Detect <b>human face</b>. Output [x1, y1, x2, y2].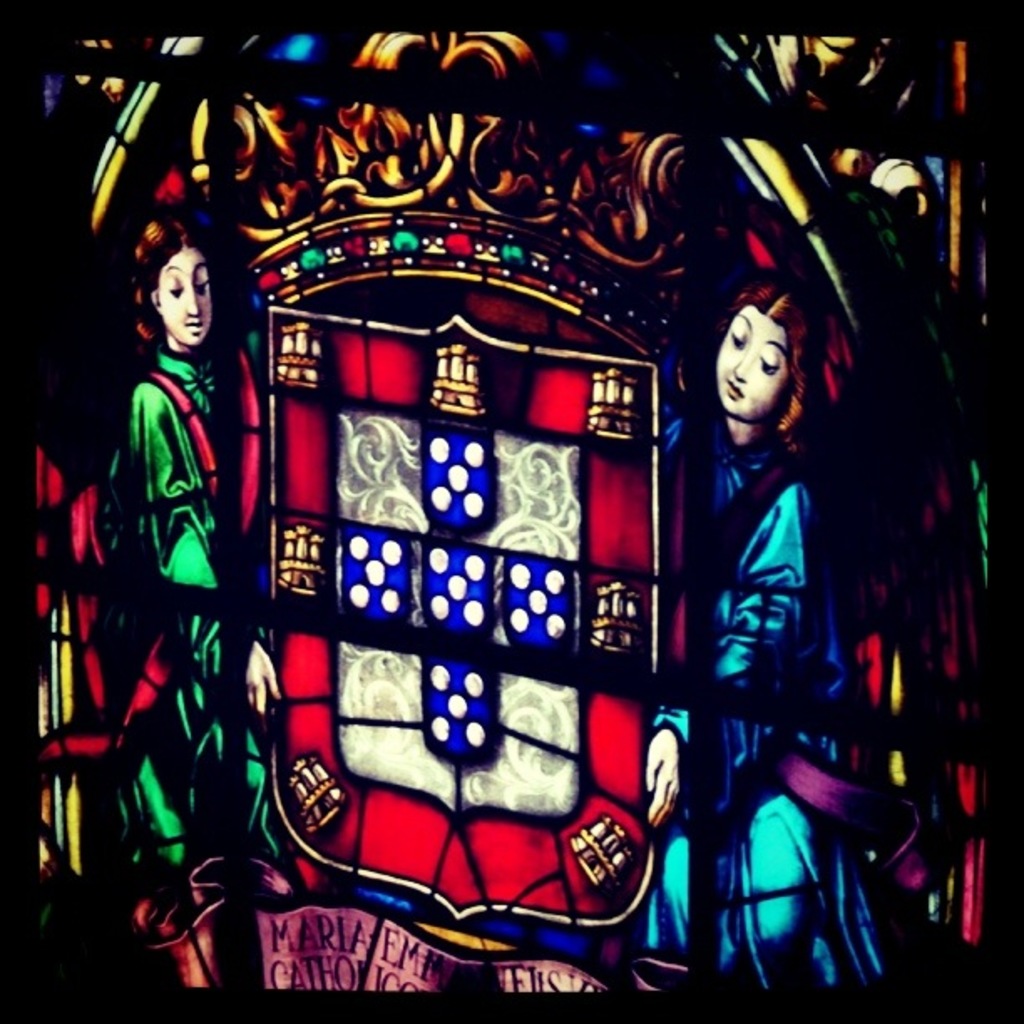
[719, 301, 785, 420].
